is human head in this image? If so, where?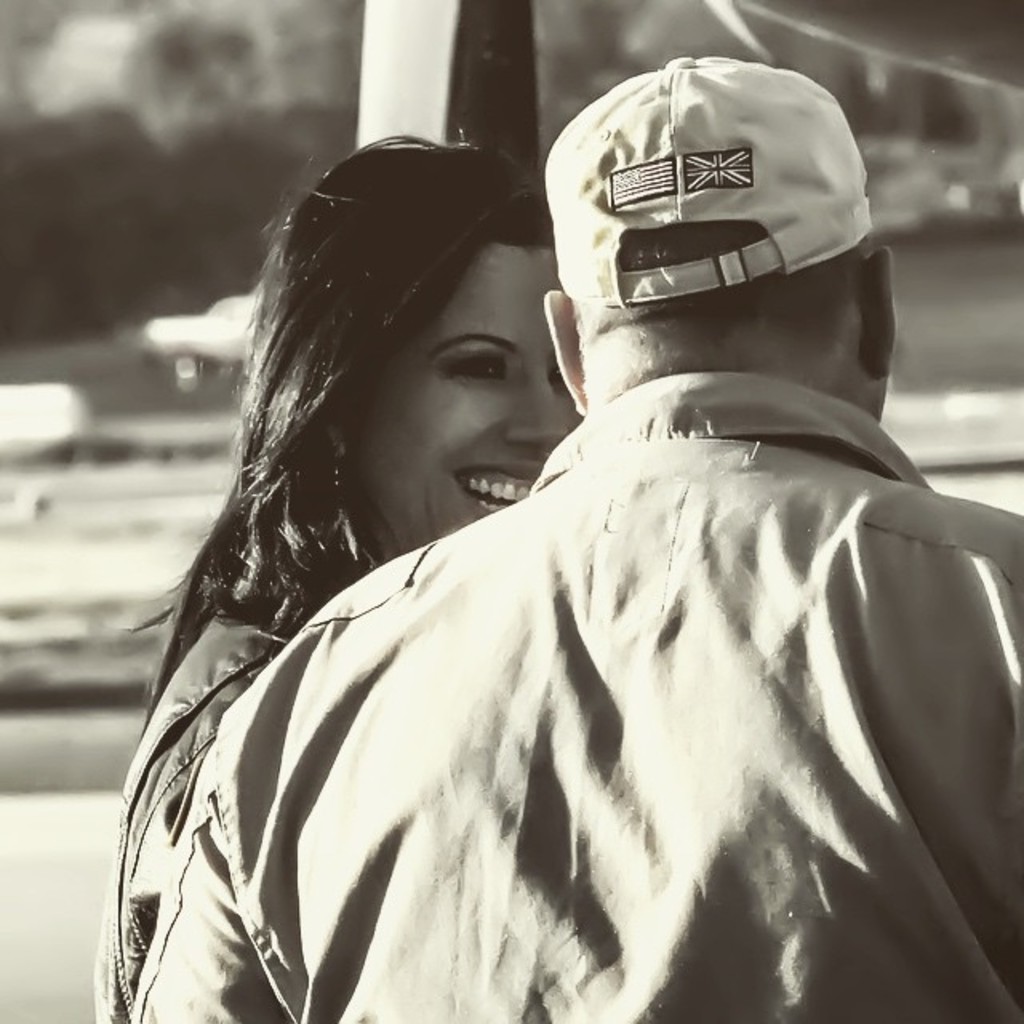
Yes, at (left=546, top=50, right=894, bottom=424).
